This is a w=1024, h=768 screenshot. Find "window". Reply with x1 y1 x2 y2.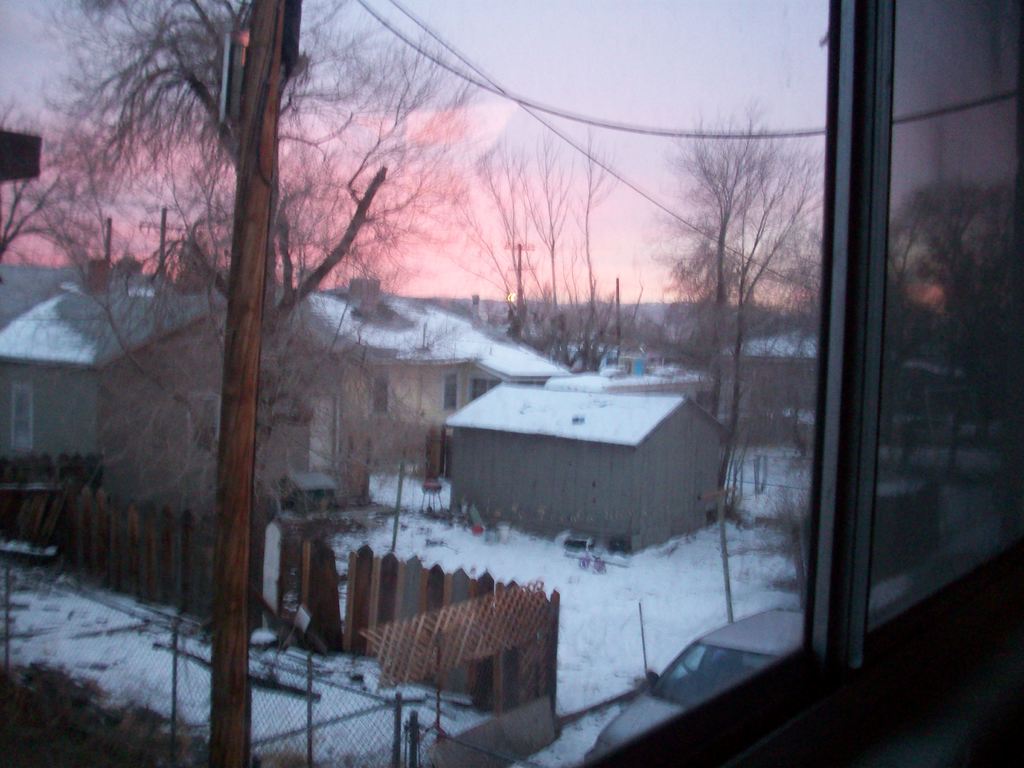
467 377 495 407.
